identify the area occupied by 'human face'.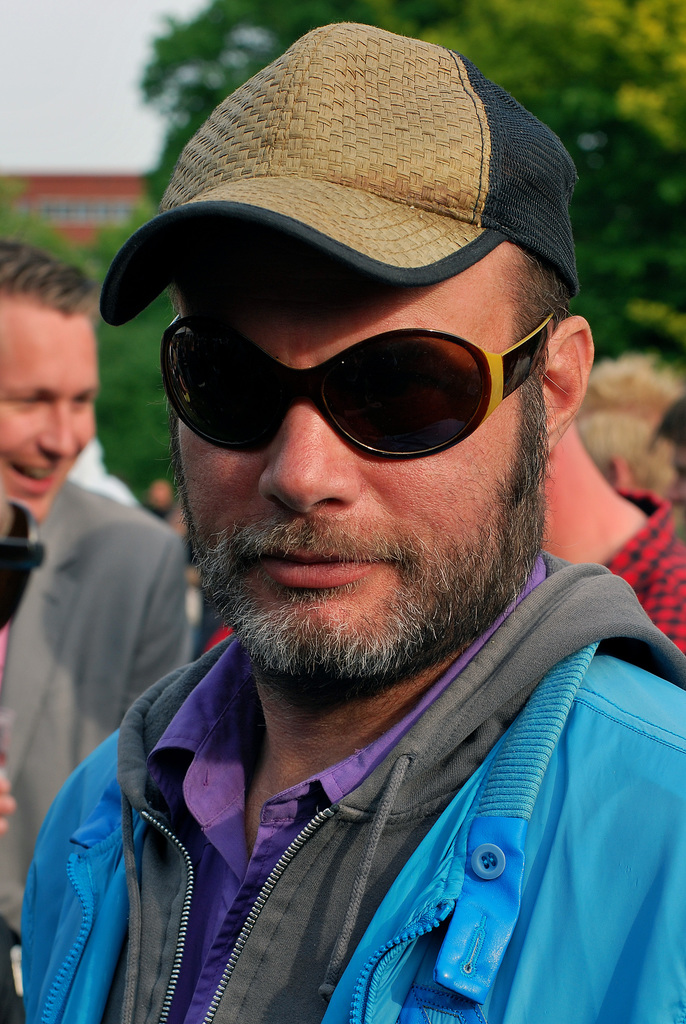
Area: bbox(0, 314, 96, 524).
